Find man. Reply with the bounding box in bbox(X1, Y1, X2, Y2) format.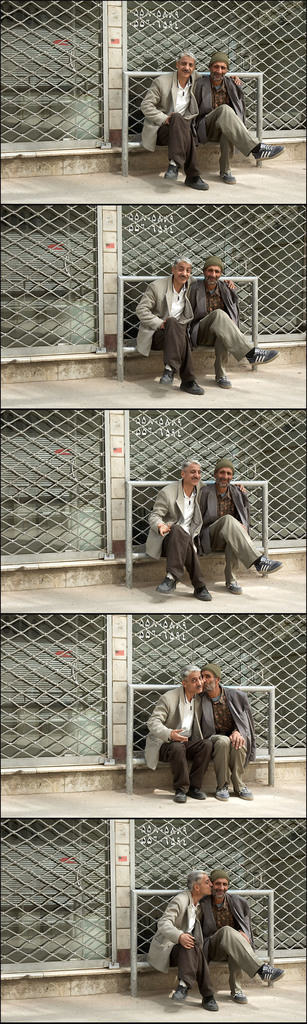
bbox(143, 456, 249, 602).
